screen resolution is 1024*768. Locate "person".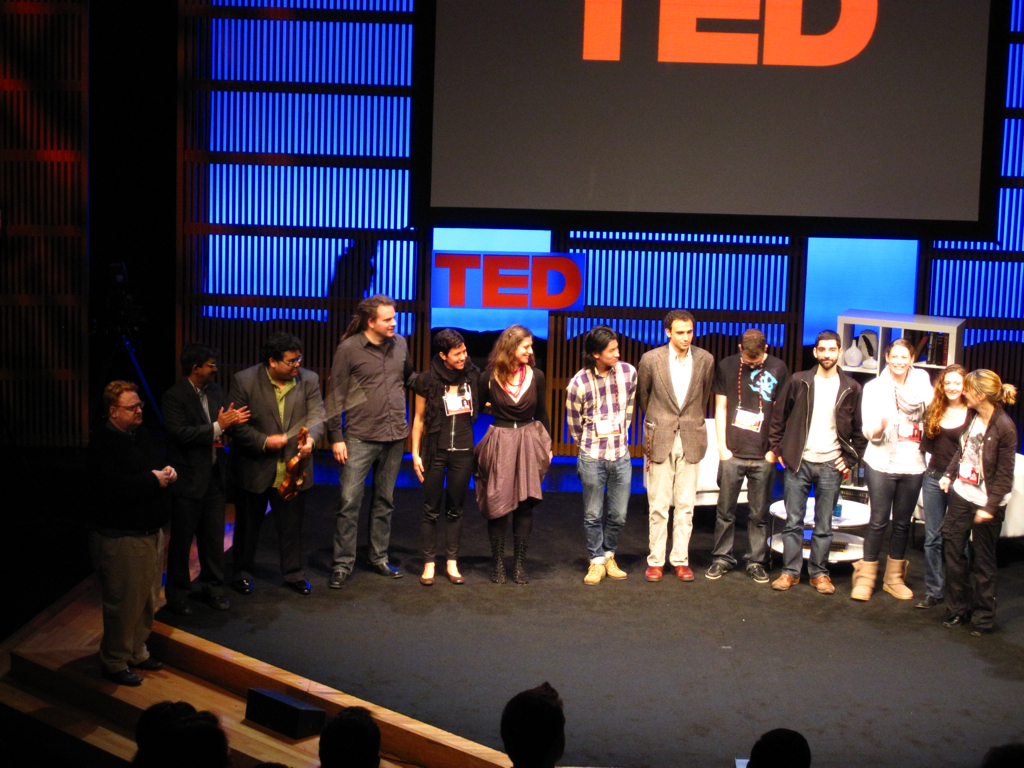
bbox=(726, 318, 785, 577).
